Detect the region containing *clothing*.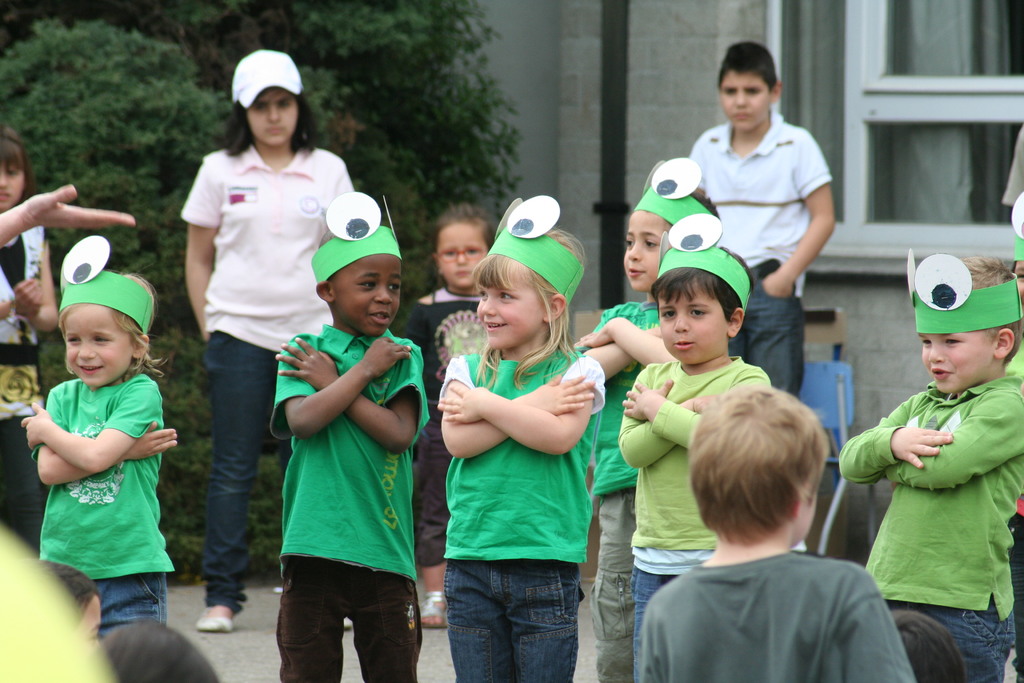
bbox(634, 350, 764, 559).
